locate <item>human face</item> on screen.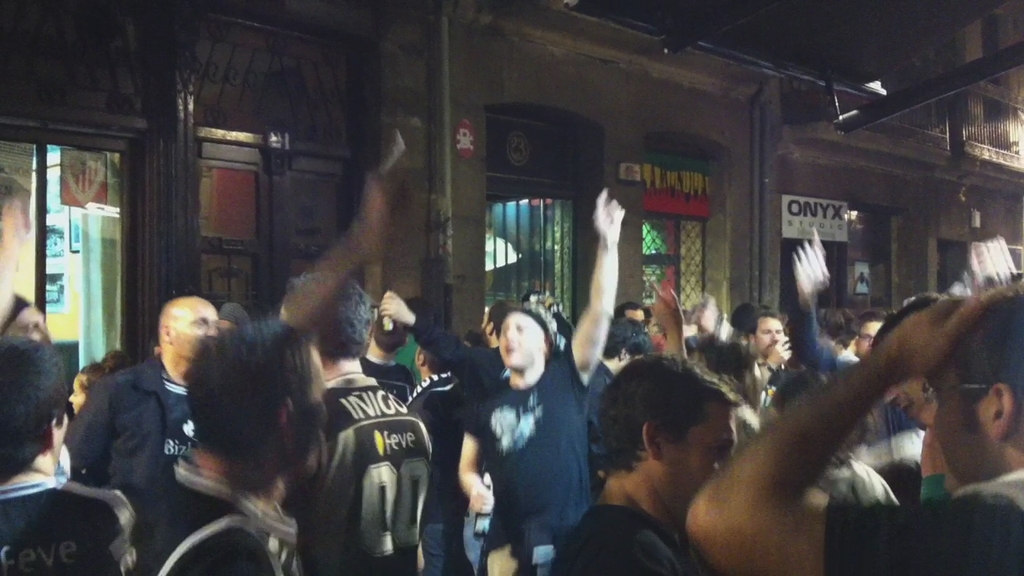
On screen at region(927, 362, 986, 486).
